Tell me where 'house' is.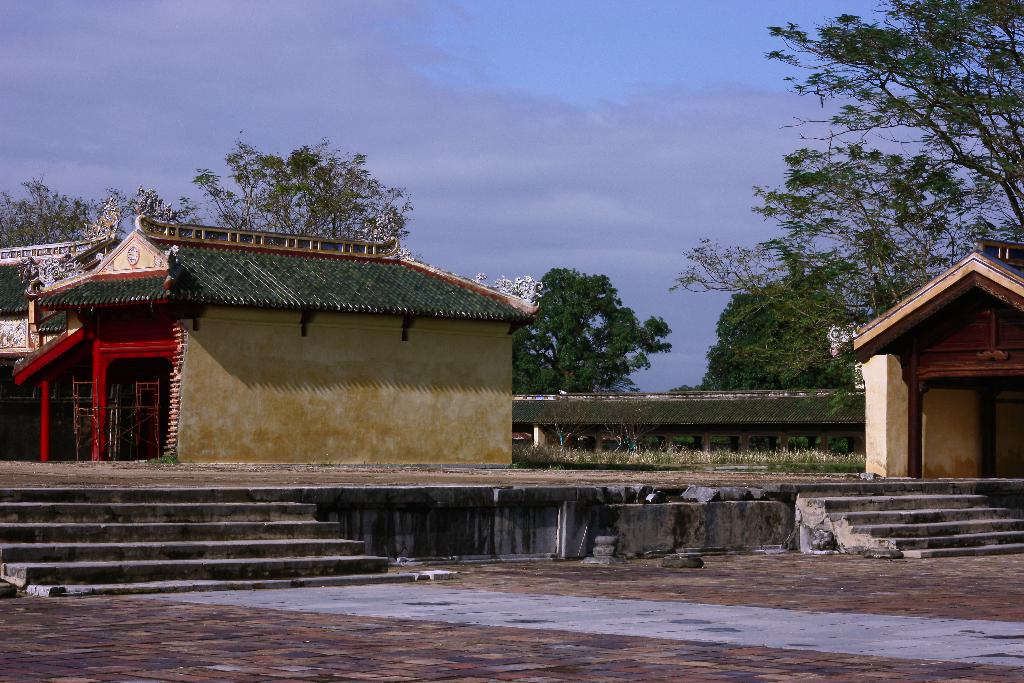
'house' is at {"x1": 504, "y1": 386, "x2": 872, "y2": 463}.
